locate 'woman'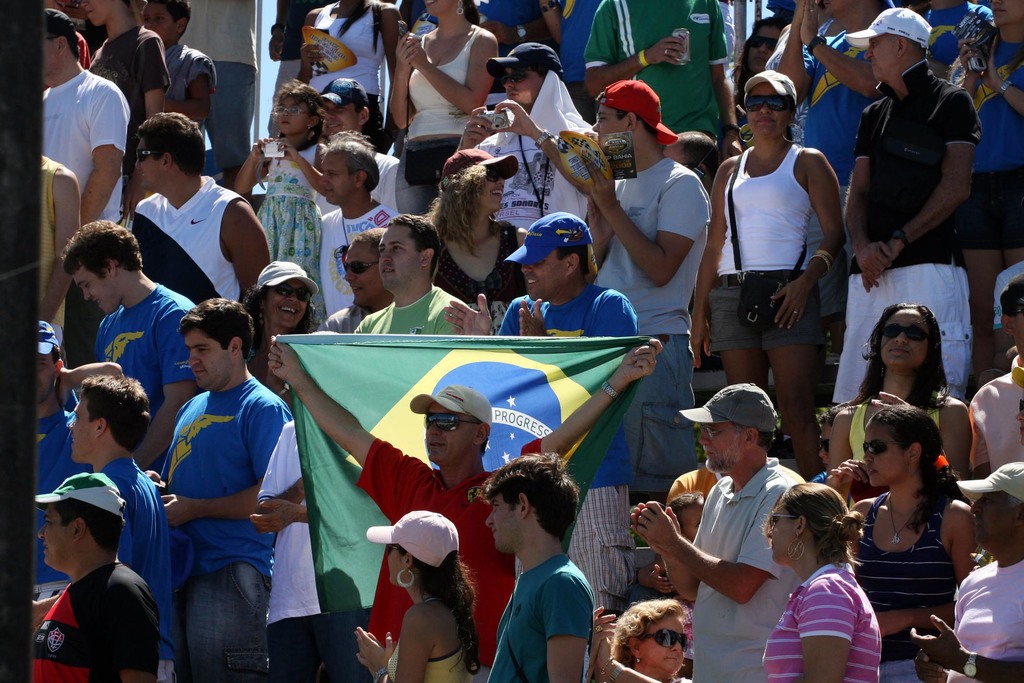
{"left": 689, "top": 67, "right": 845, "bottom": 477}
